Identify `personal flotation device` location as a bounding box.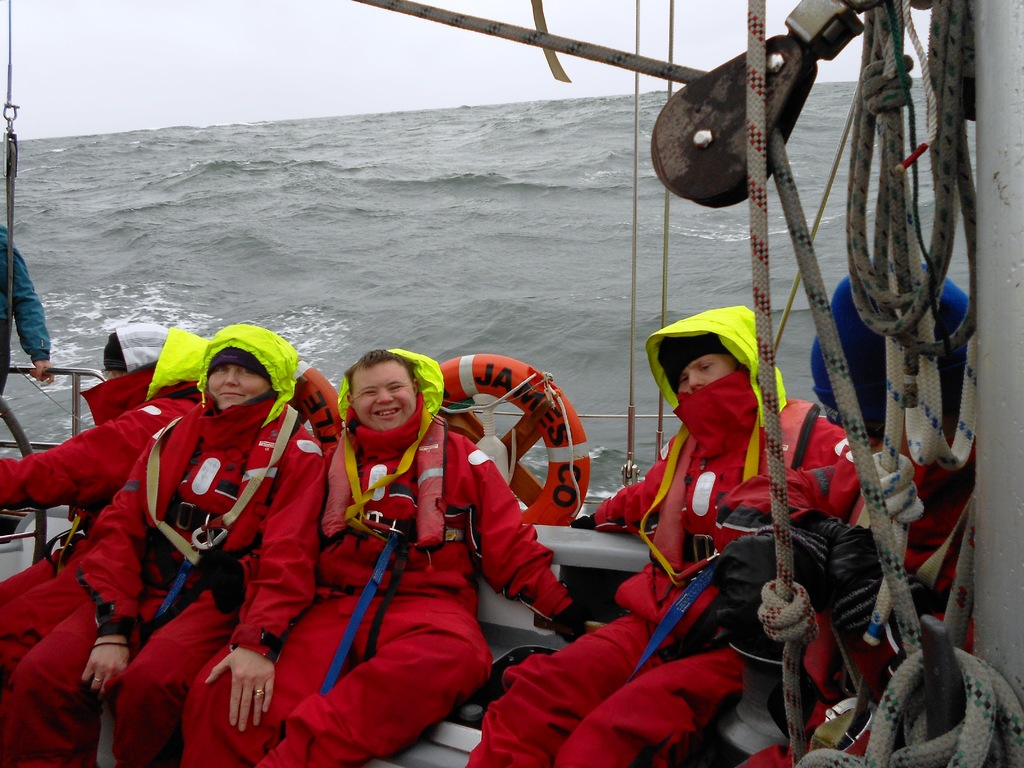
pyautogui.locateOnScreen(68, 391, 328, 659).
